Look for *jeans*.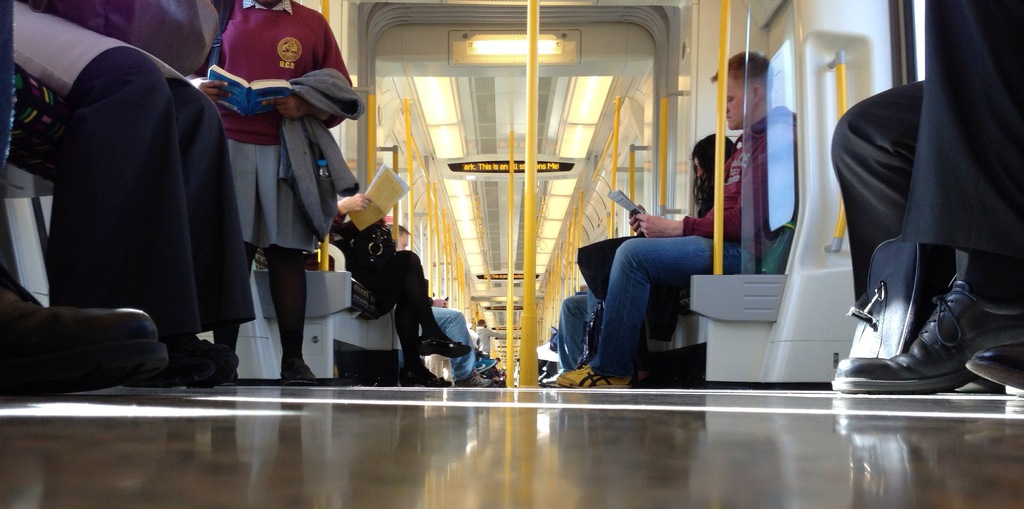
Found: 431/306/475/378.
